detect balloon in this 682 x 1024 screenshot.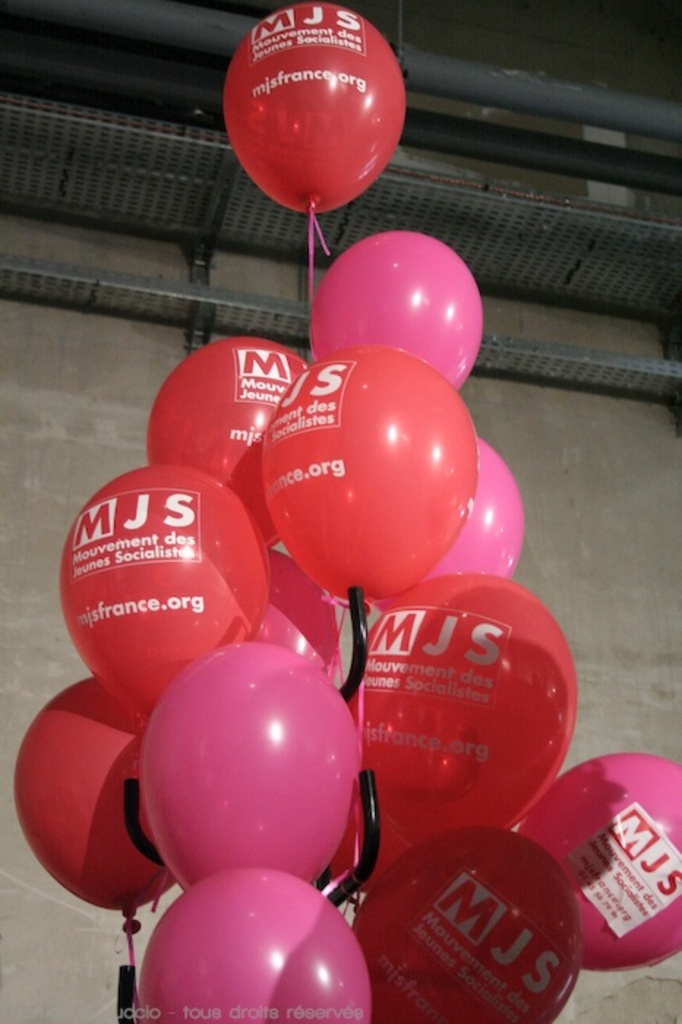
Detection: 12:676:179:935.
